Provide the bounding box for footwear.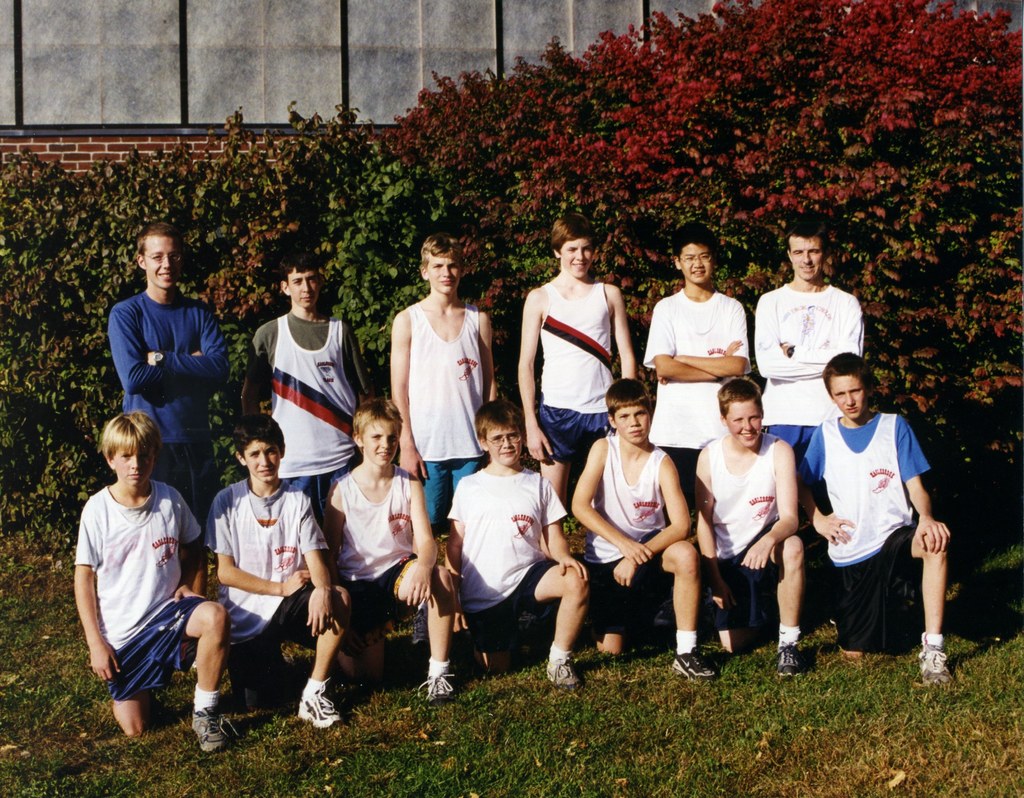
{"x1": 916, "y1": 645, "x2": 950, "y2": 686}.
